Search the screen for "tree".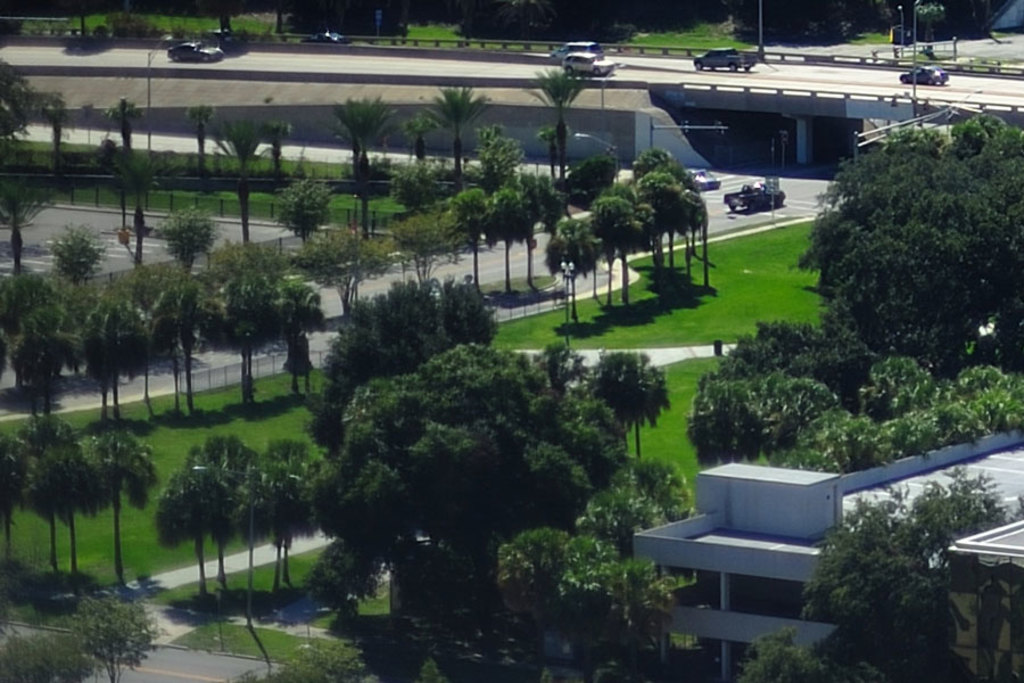
Found at locate(213, 120, 272, 245).
